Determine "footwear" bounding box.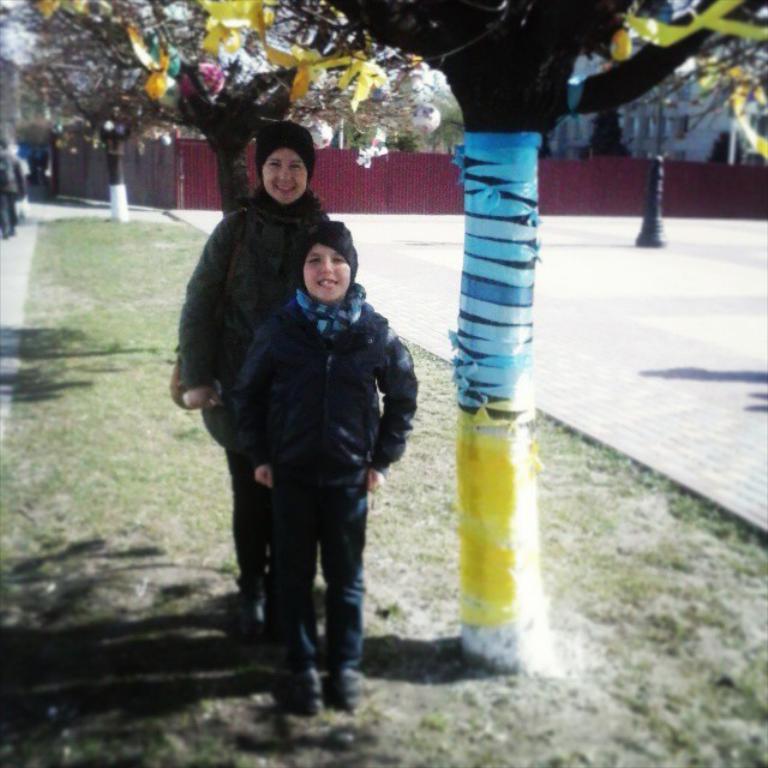
Determined: (270,638,352,730).
